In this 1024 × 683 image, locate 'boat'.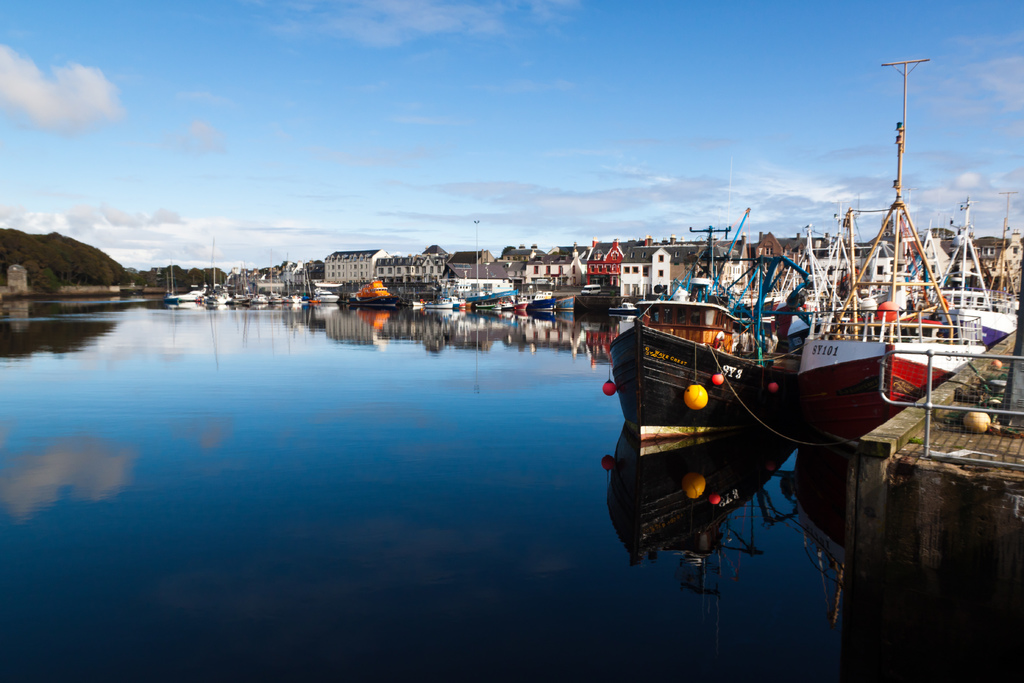
Bounding box: pyautogui.locateOnScreen(846, 196, 943, 329).
